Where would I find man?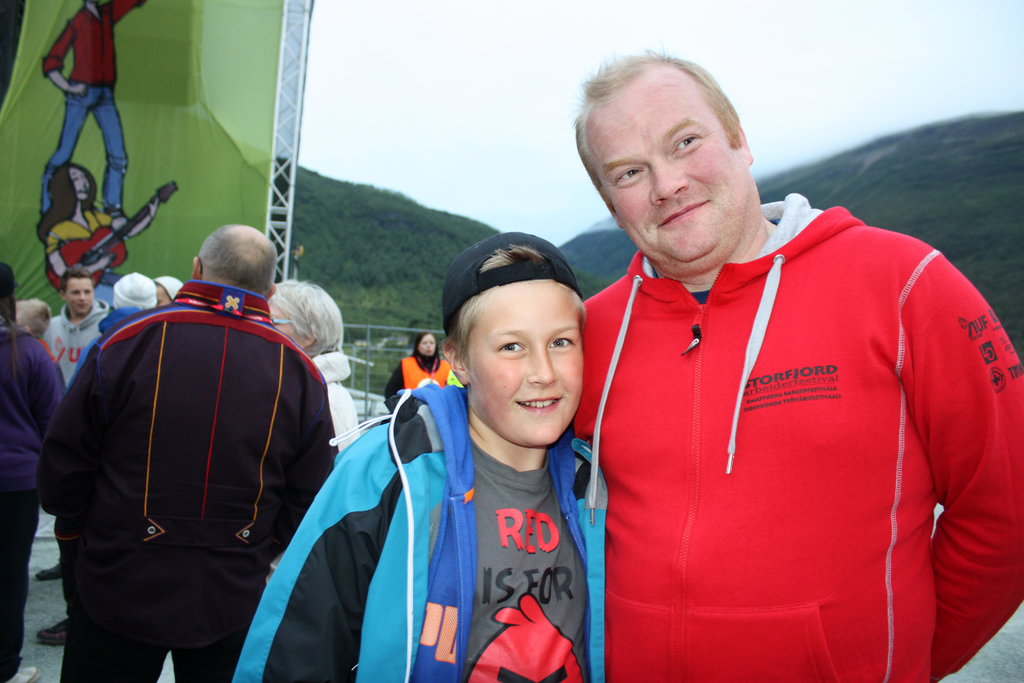
At {"left": 47, "top": 267, "right": 115, "bottom": 379}.
